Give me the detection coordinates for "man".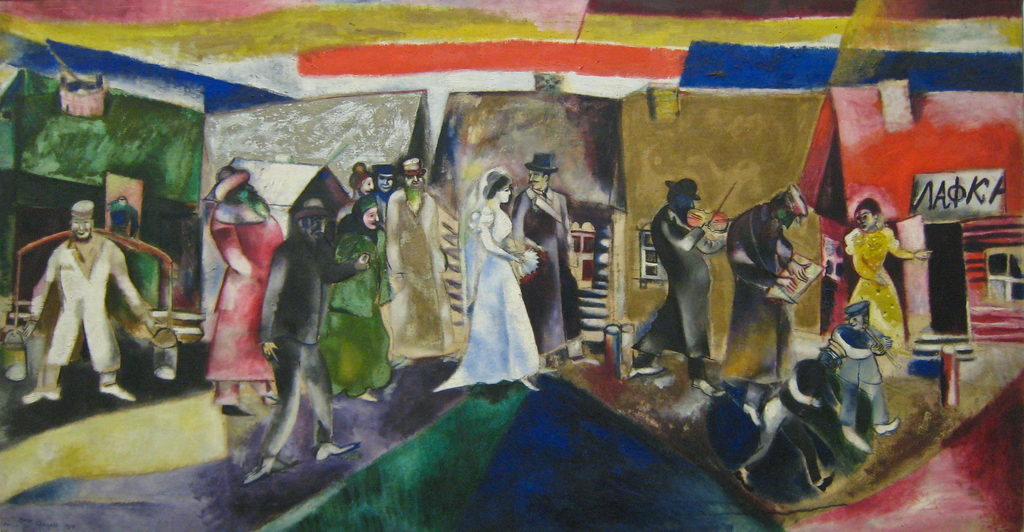
[255,187,374,470].
